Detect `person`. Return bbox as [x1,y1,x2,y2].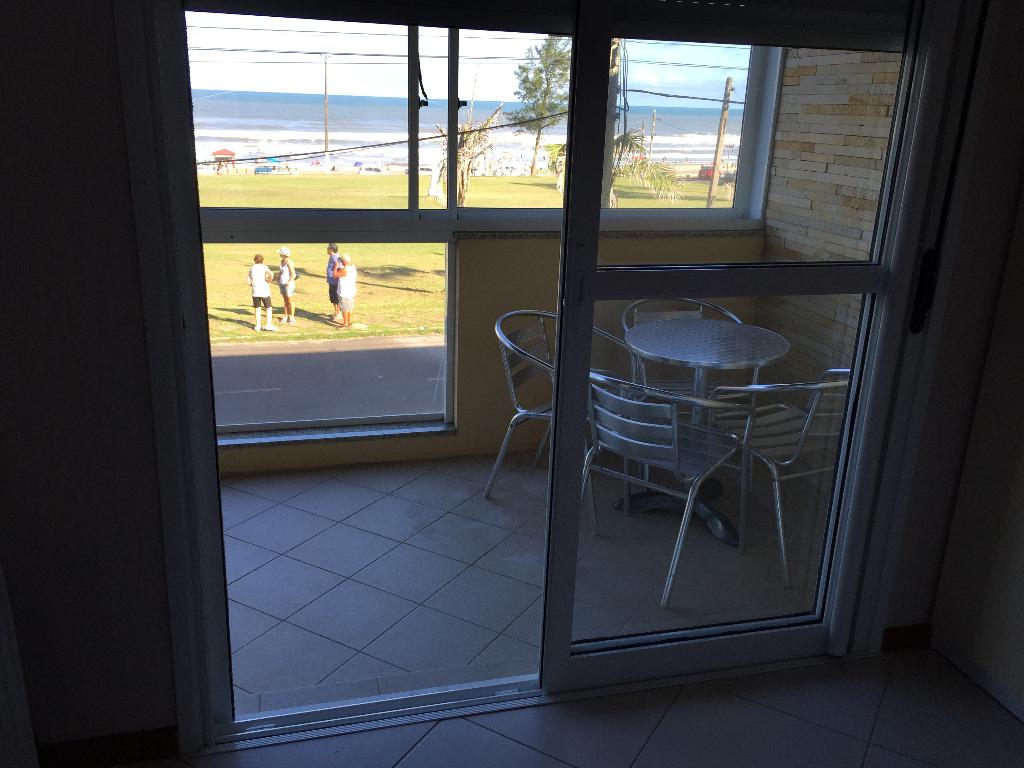
[331,257,356,331].
